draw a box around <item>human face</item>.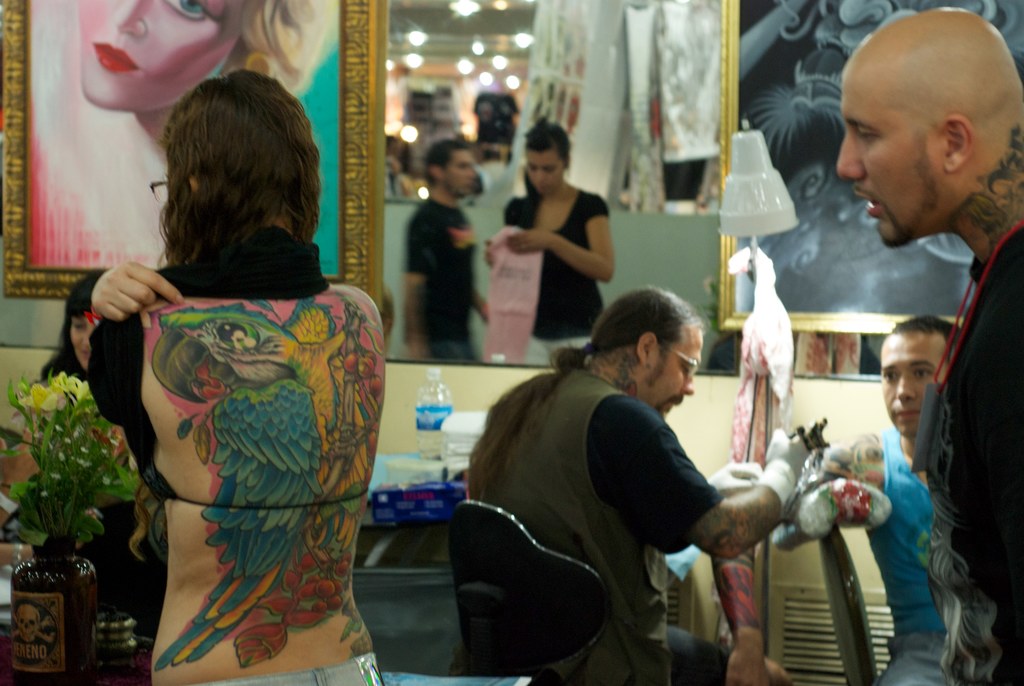
detection(635, 319, 699, 412).
